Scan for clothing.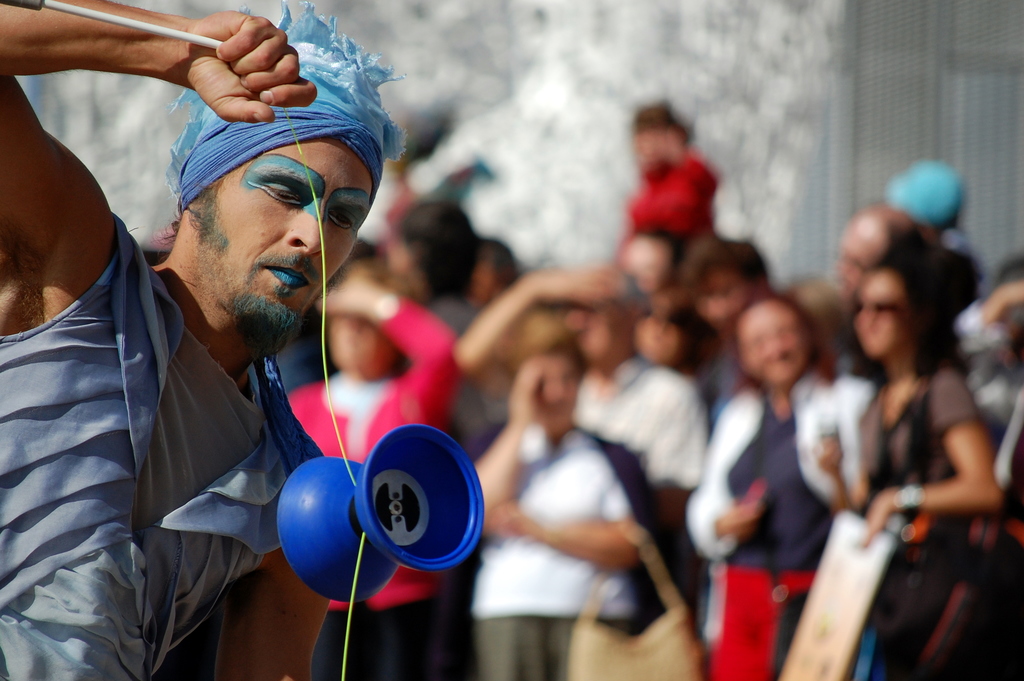
Scan result: detection(0, 208, 298, 680).
